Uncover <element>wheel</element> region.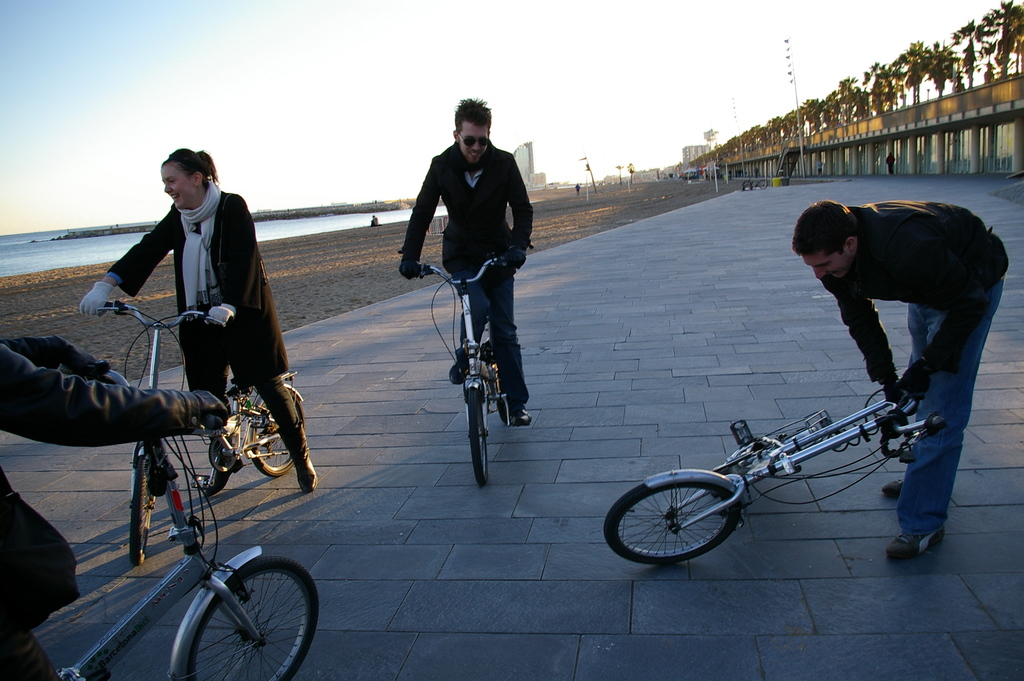
Uncovered: (636, 487, 763, 563).
